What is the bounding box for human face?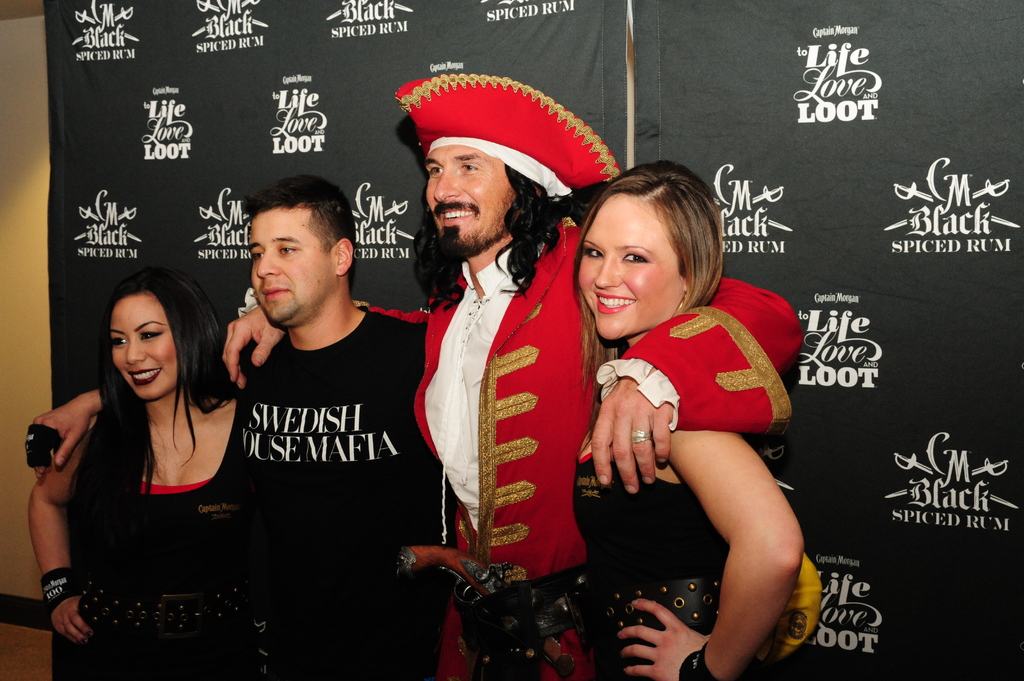
Rect(575, 193, 683, 340).
